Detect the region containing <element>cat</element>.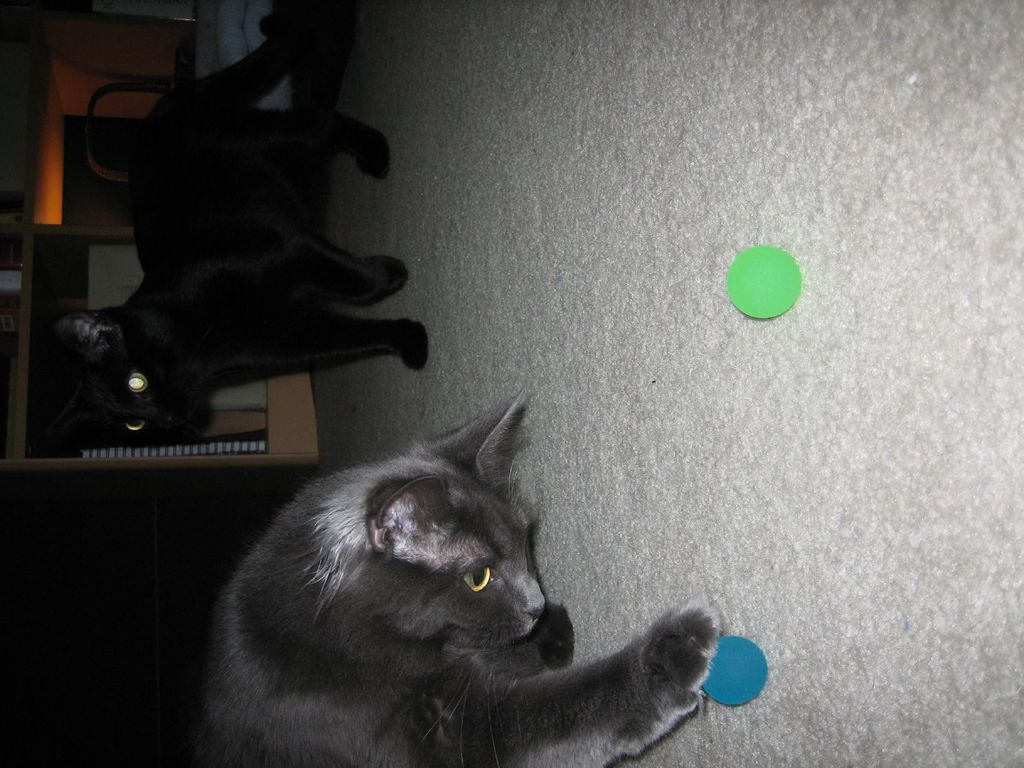
186/394/721/767.
